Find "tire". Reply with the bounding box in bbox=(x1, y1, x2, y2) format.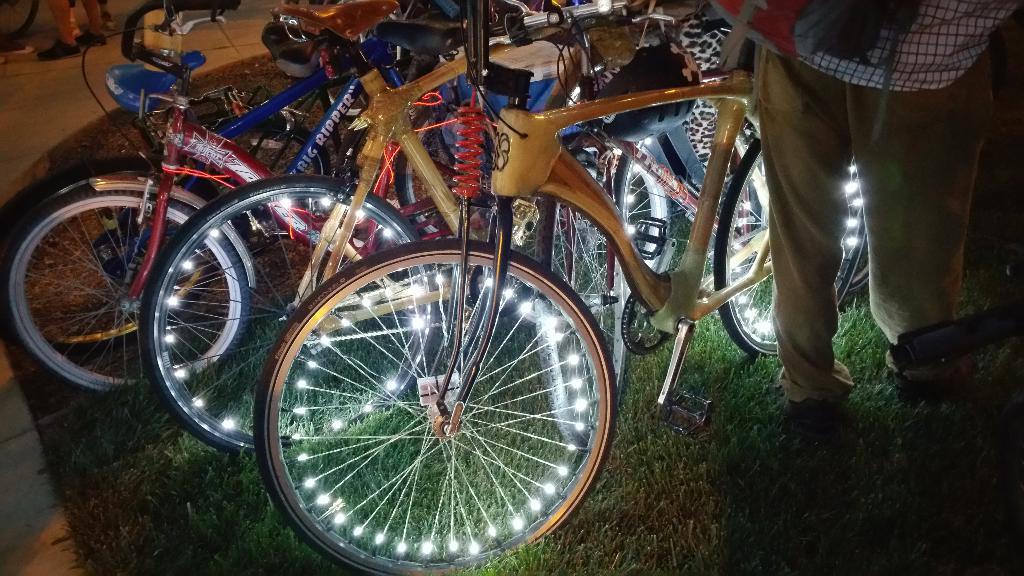
bbox=(142, 175, 442, 453).
